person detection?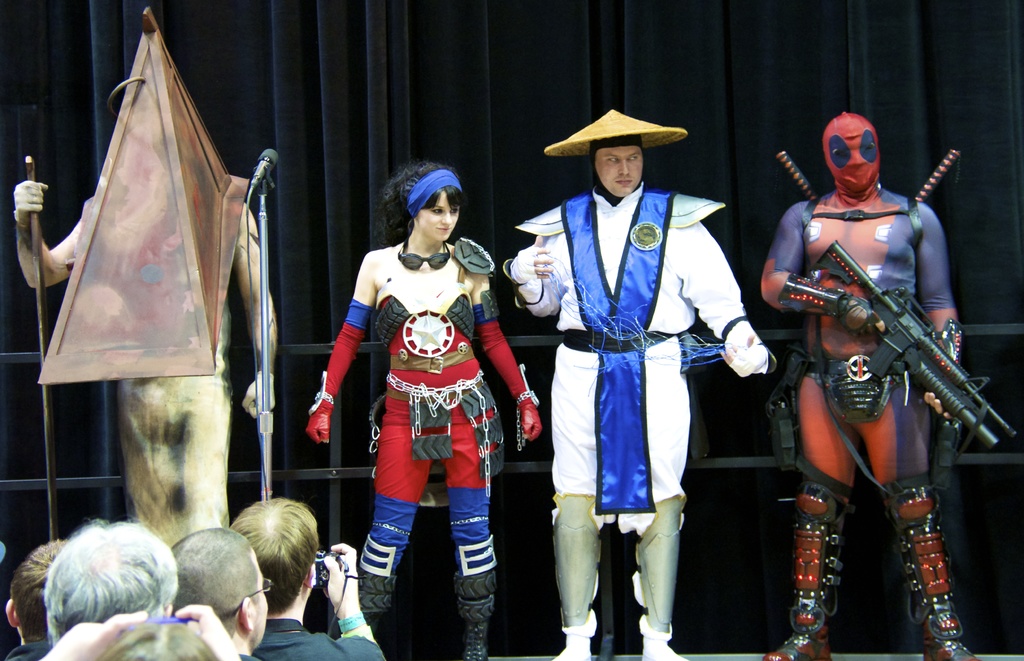
pyautogui.locateOnScreen(506, 101, 776, 660)
